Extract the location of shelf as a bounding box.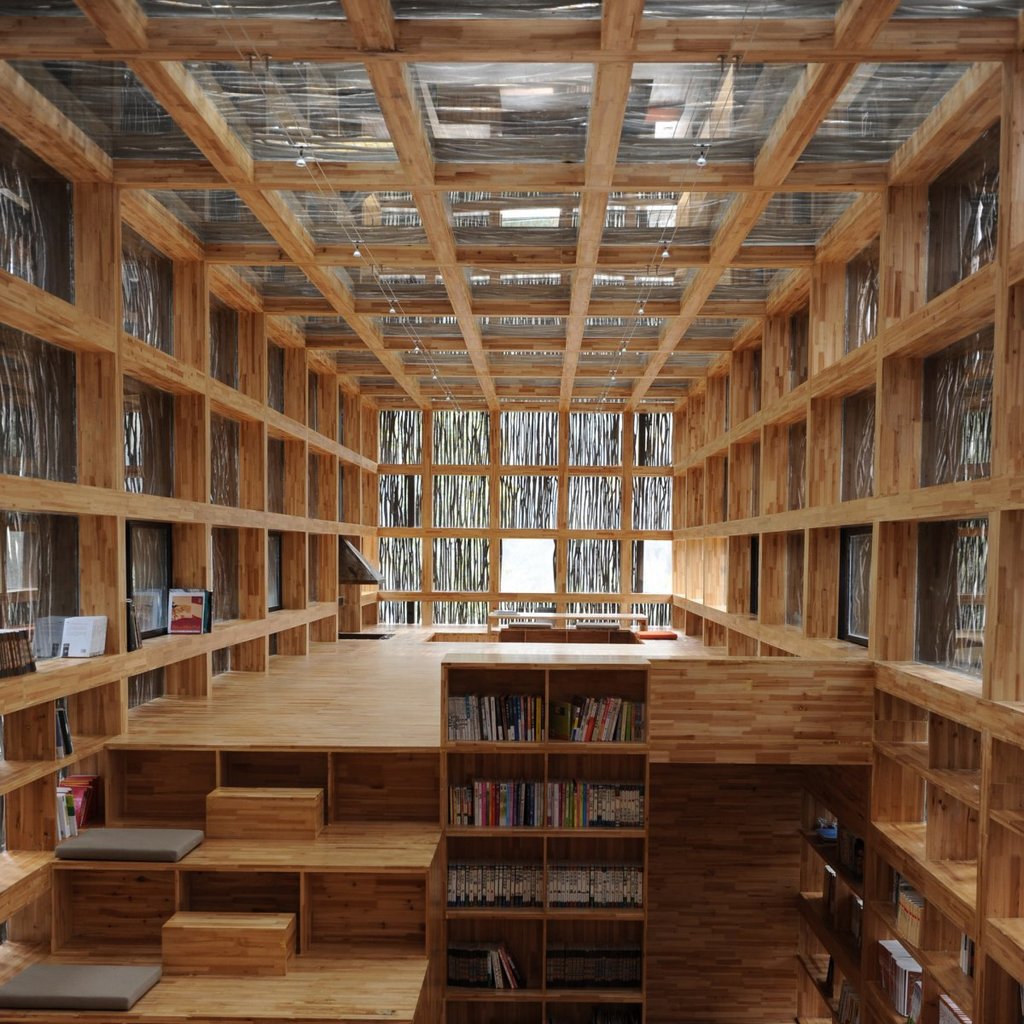
l=0, t=53, r=381, b=1023.
